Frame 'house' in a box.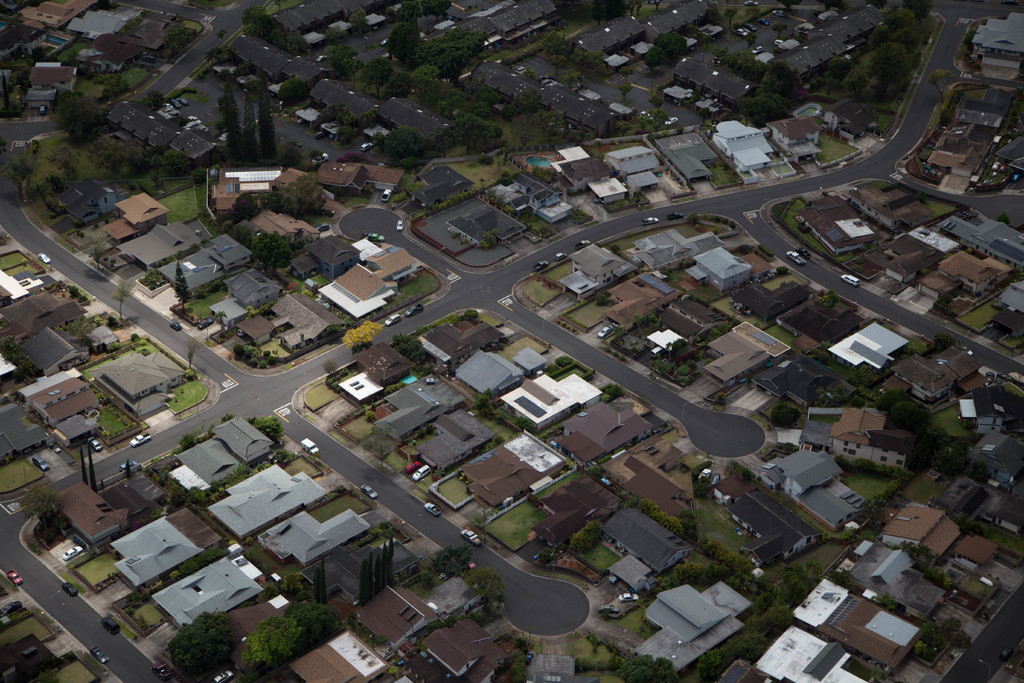
box=[498, 374, 602, 438].
